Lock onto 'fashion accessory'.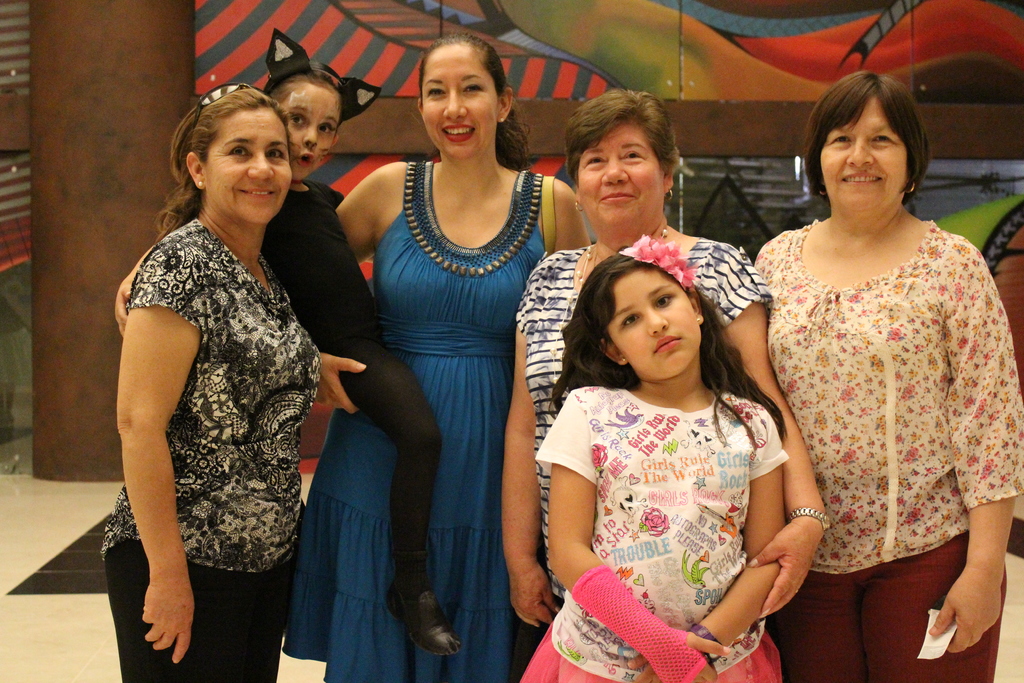
Locked: [381,587,461,657].
